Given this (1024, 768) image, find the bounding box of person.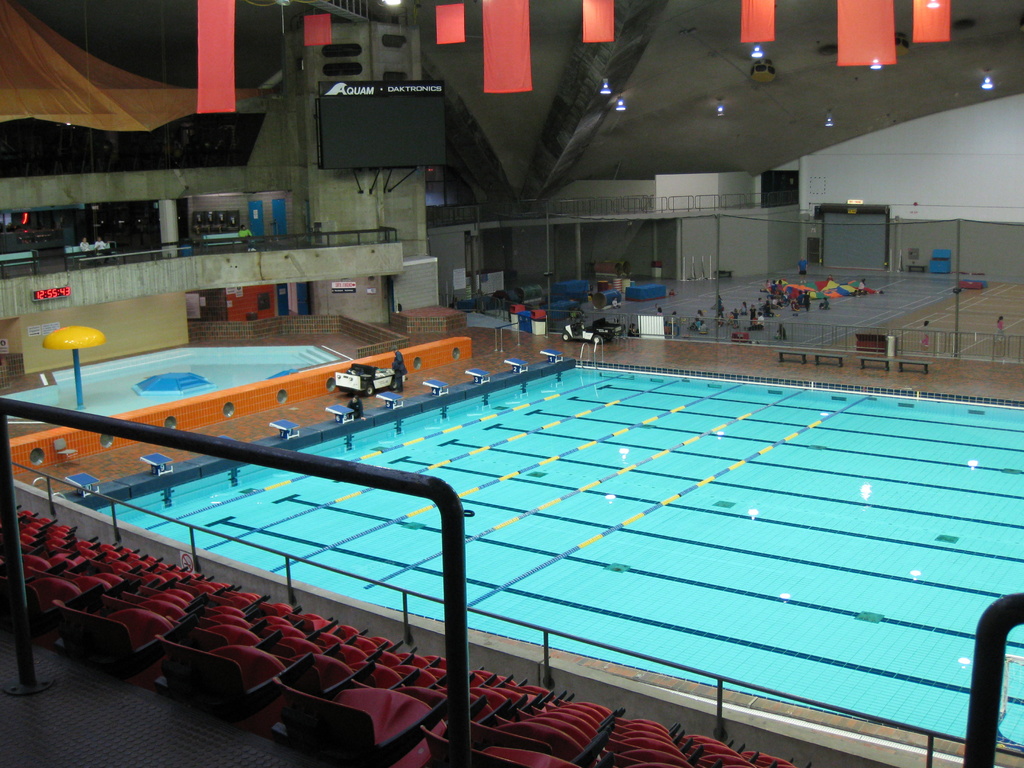
locate(232, 225, 259, 252).
